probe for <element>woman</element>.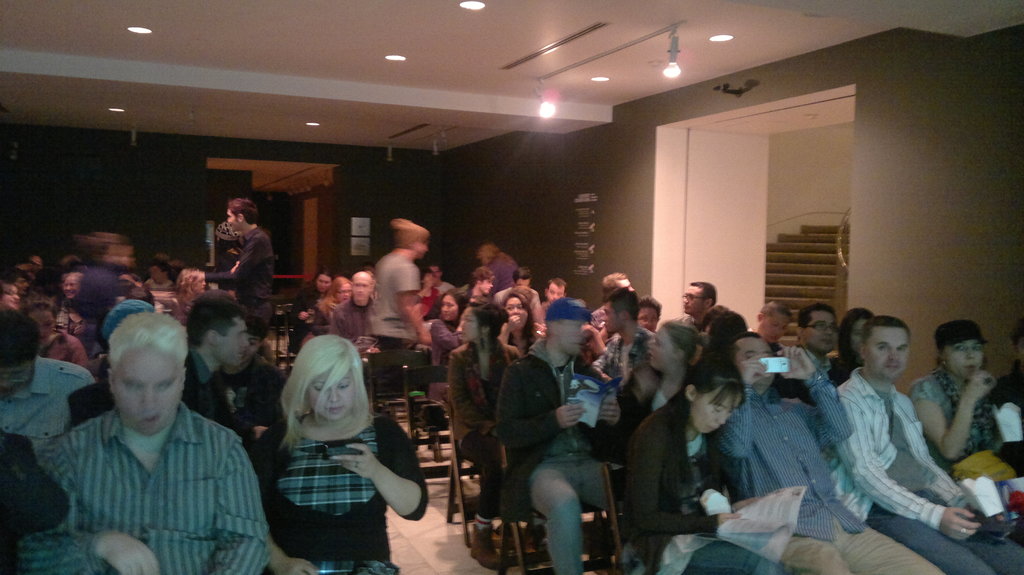
Probe result: [x1=450, y1=301, x2=527, y2=567].
